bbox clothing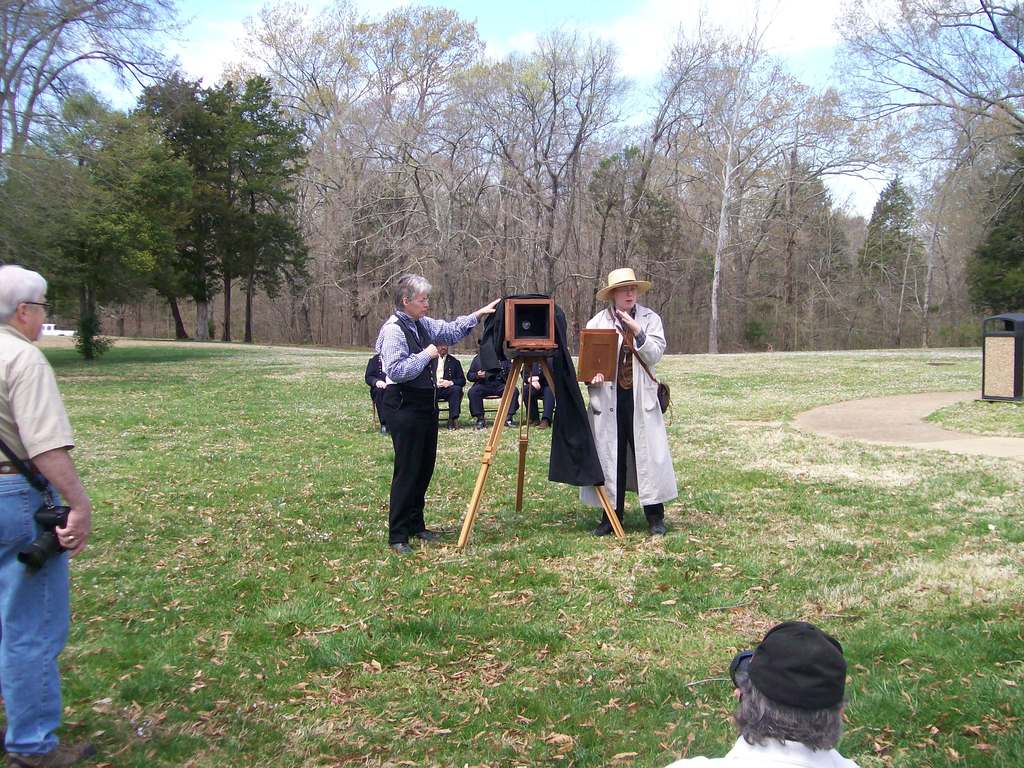
<box>582,275,675,525</box>
